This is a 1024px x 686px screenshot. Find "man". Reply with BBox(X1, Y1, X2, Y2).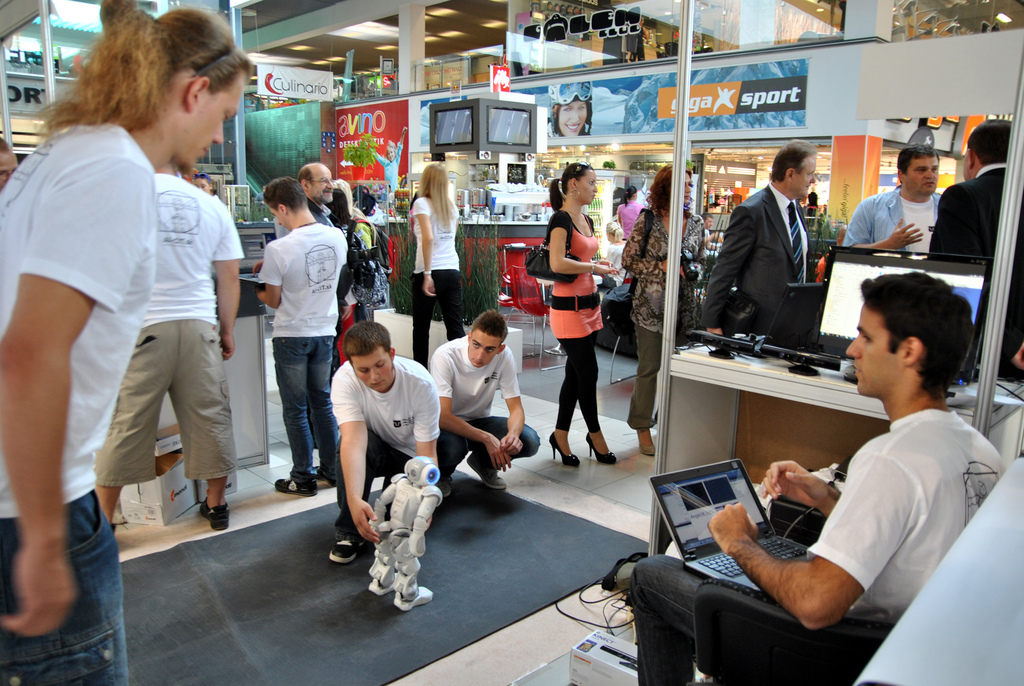
BBox(89, 158, 243, 533).
